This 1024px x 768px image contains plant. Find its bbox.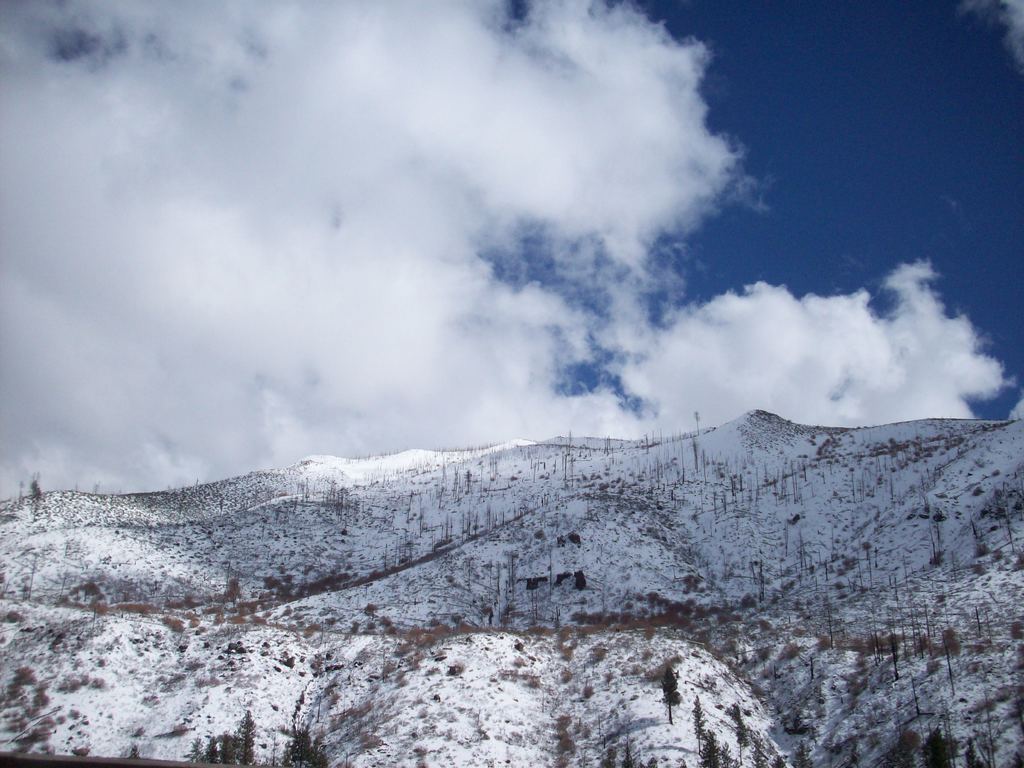
195, 701, 268, 758.
